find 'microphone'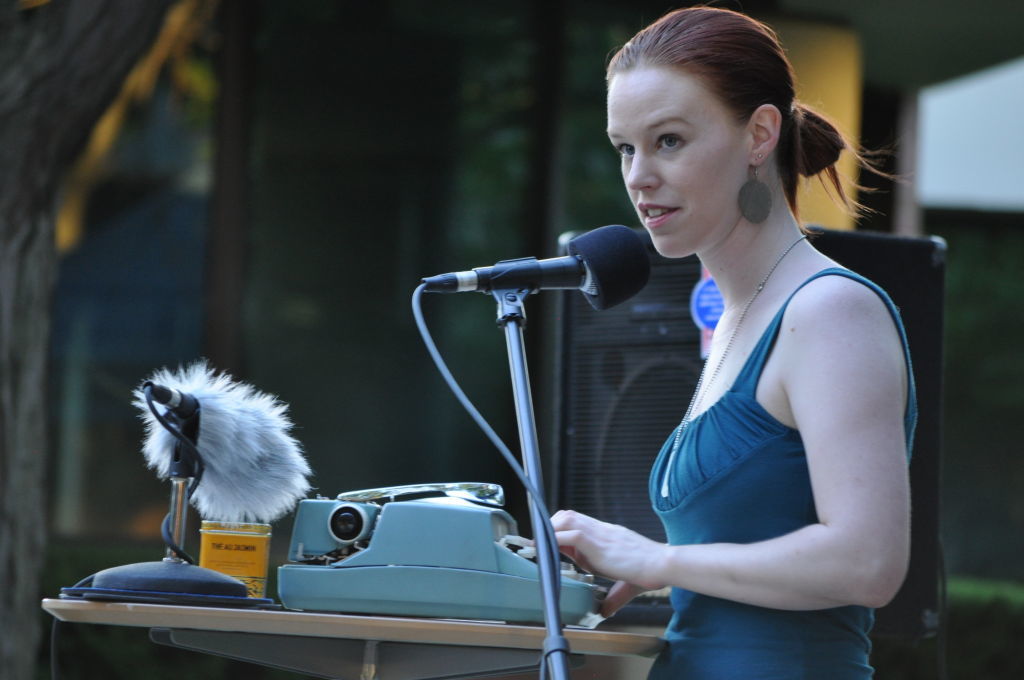
{"x1": 469, "y1": 222, "x2": 652, "y2": 310}
